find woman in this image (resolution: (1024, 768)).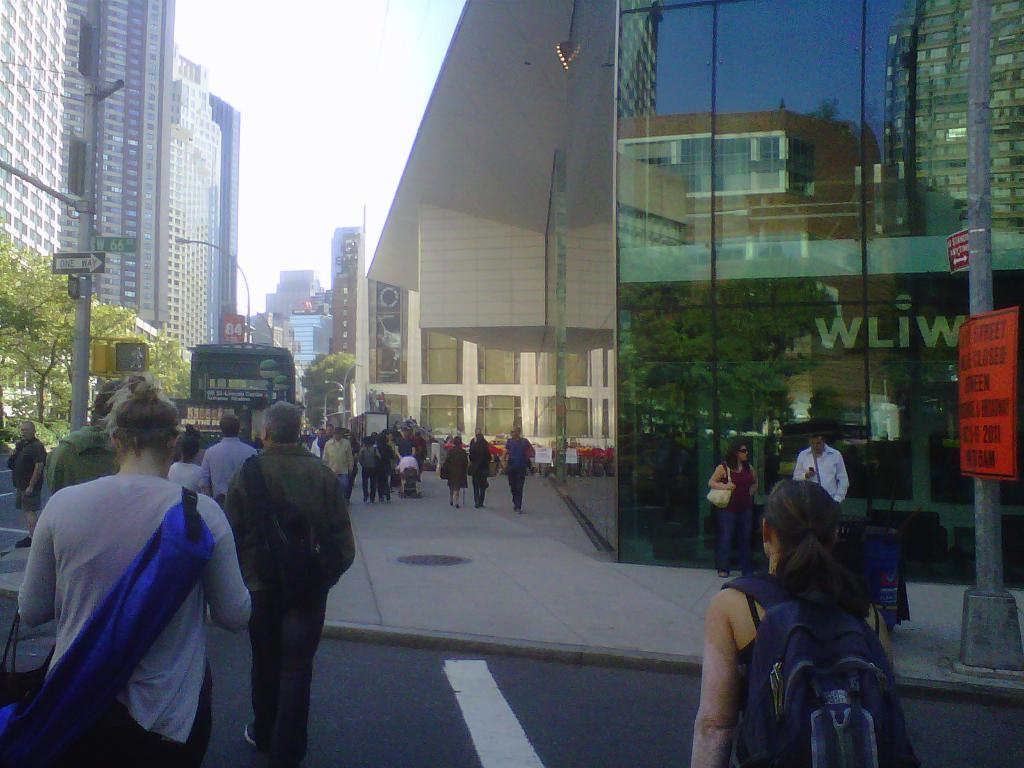
x1=444 y1=436 x2=471 y2=508.
